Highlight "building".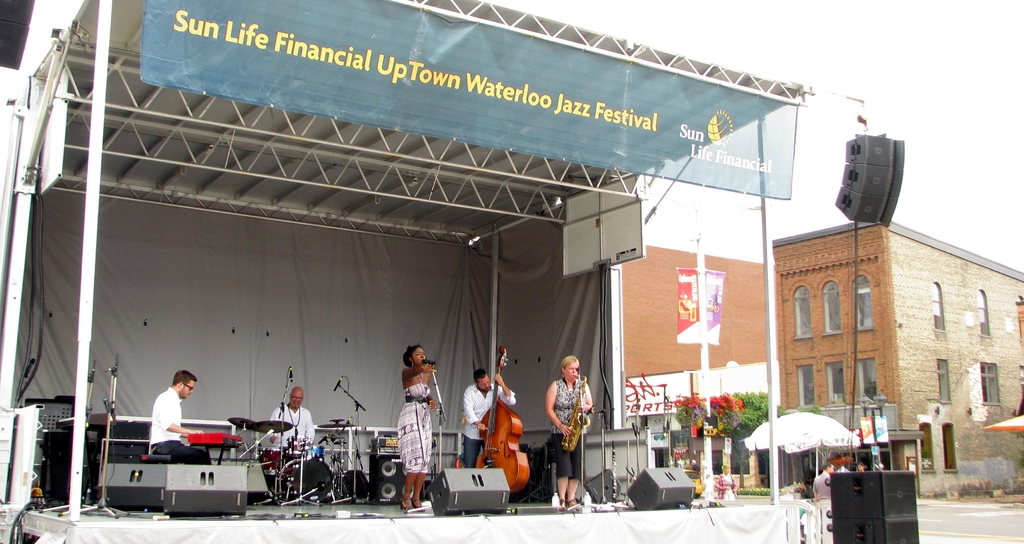
Highlighted region: left=772, top=221, right=1023, bottom=499.
